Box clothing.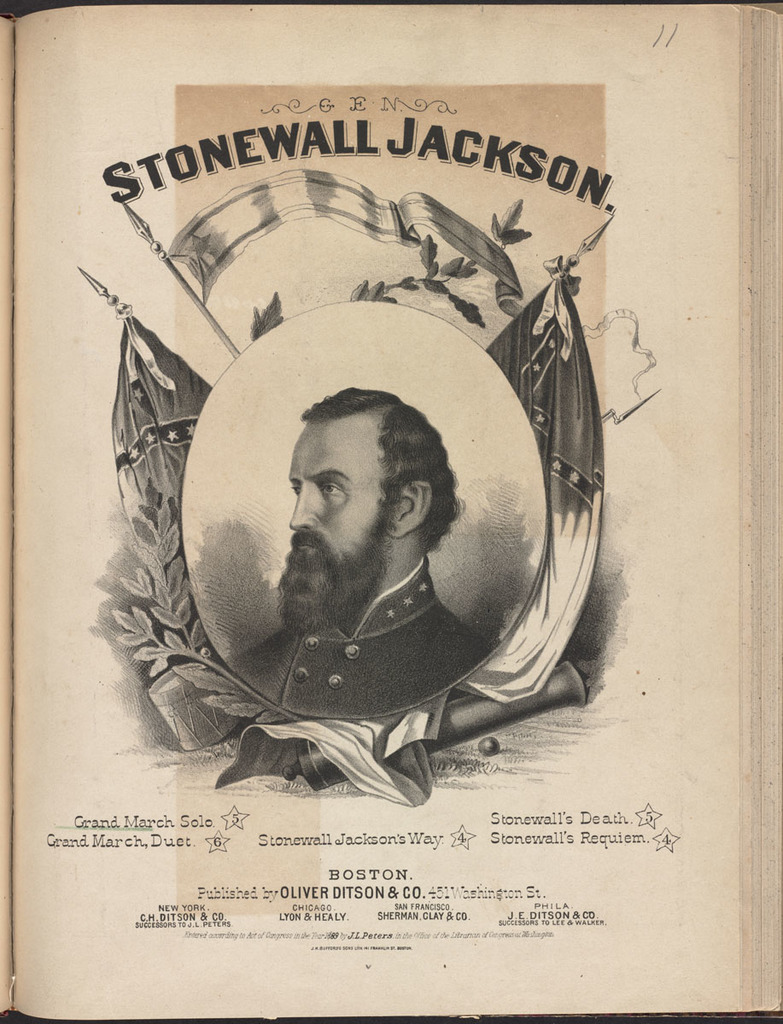
Rect(225, 556, 488, 716).
